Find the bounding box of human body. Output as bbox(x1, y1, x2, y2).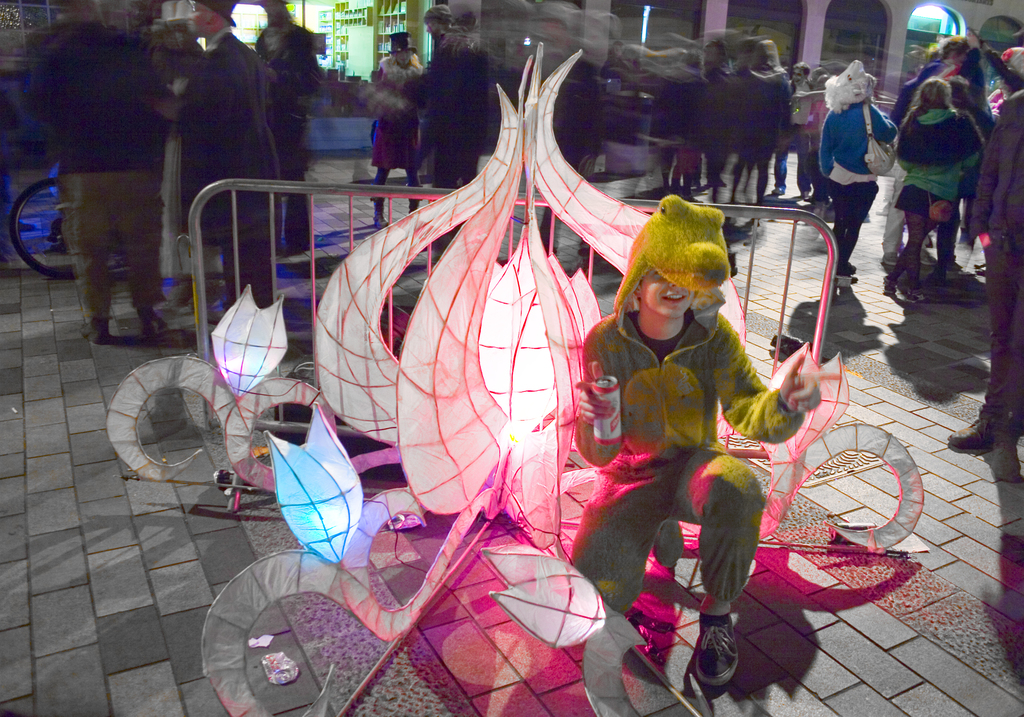
bbox(949, 88, 1023, 476).
